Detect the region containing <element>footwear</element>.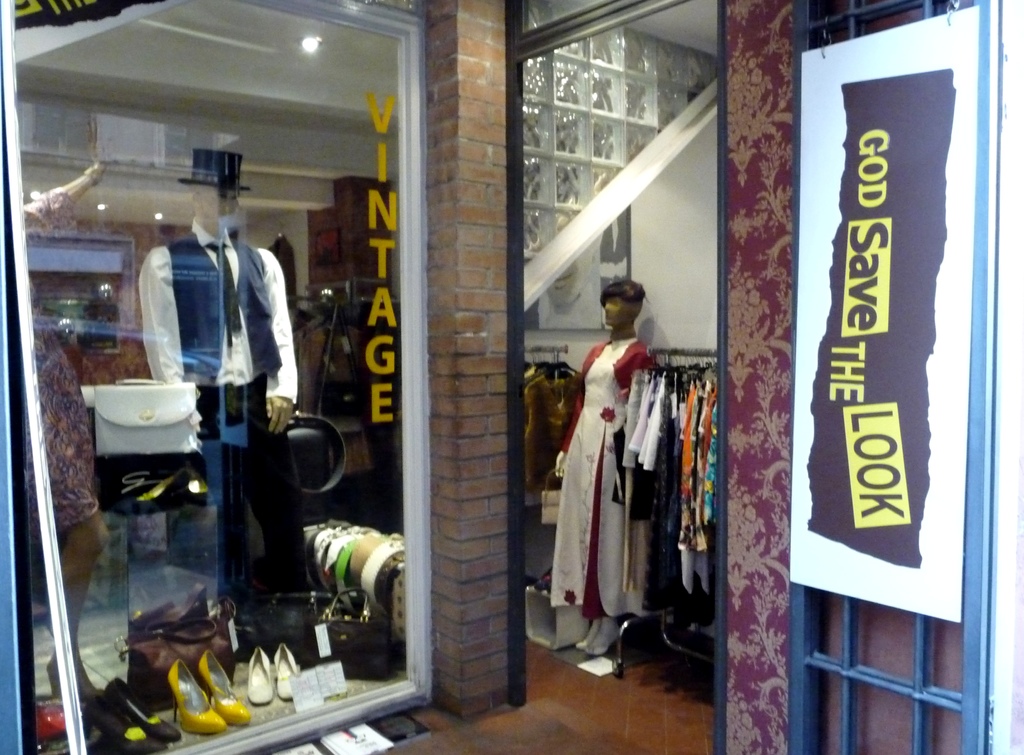
246, 647, 275, 703.
